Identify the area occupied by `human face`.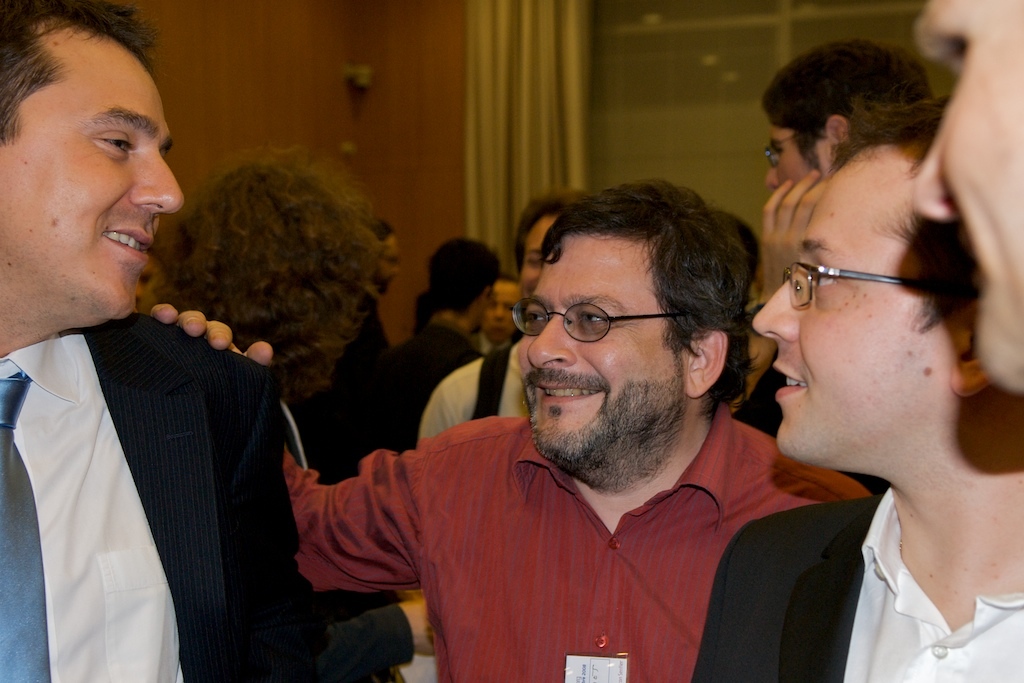
Area: 0,50,181,313.
